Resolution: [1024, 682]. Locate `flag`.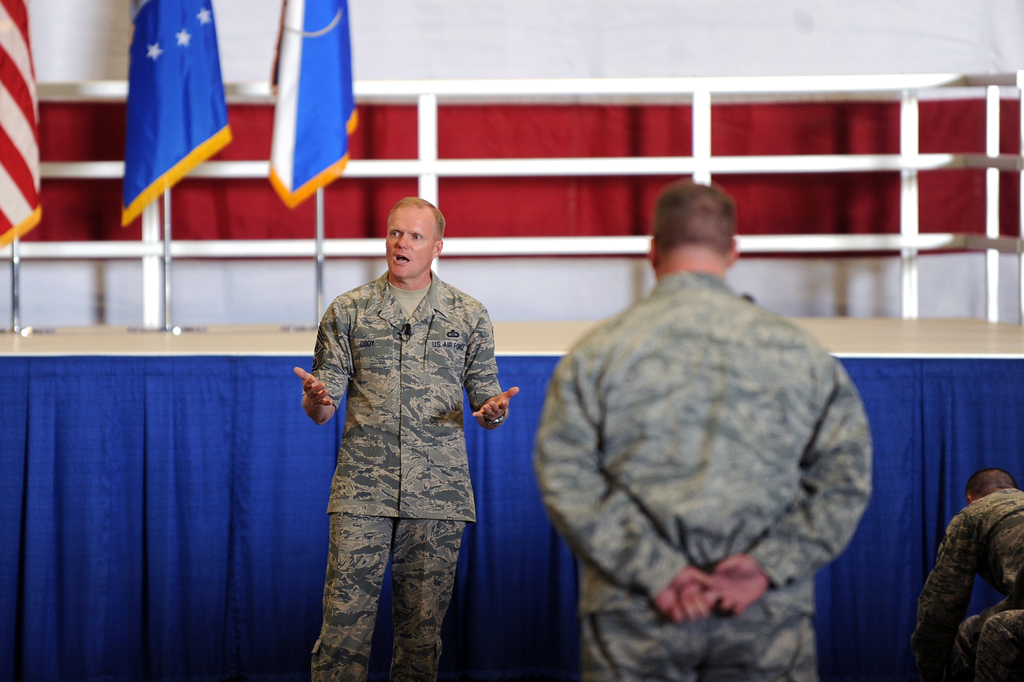
bbox=[0, 0, 45, 263].
